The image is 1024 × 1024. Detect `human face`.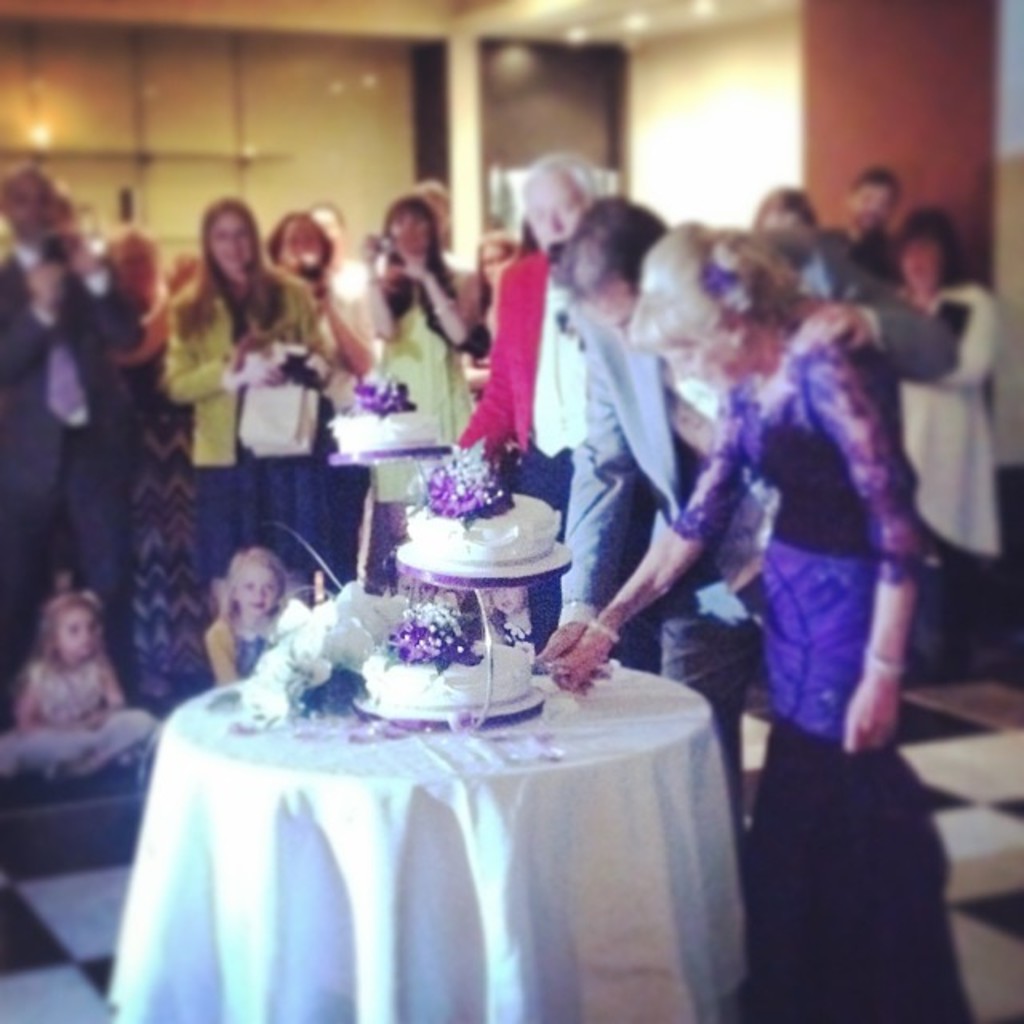
Detection: (531,181,587,251).
